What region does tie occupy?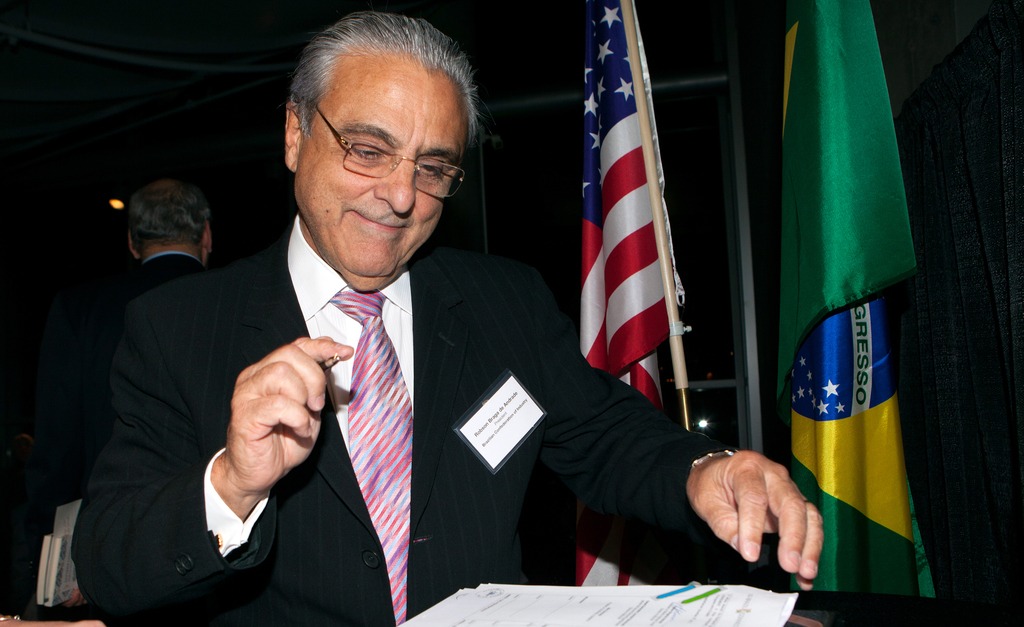
l=325, t=287, r=416, b=626.
